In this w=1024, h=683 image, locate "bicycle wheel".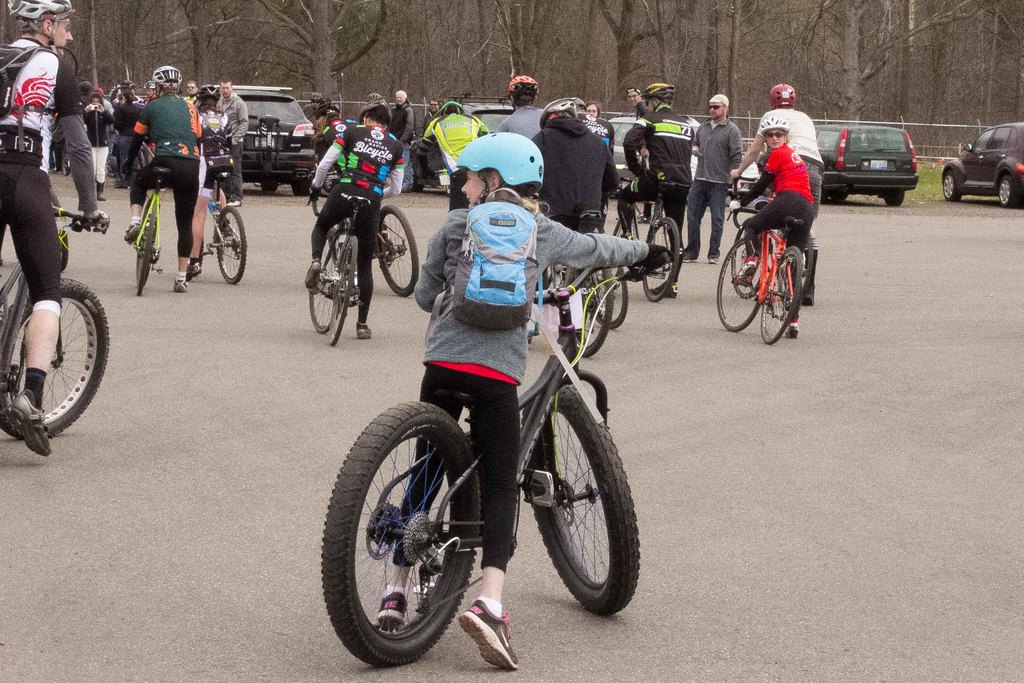
Bounding box: Rect(335, 410, 494, 671).
